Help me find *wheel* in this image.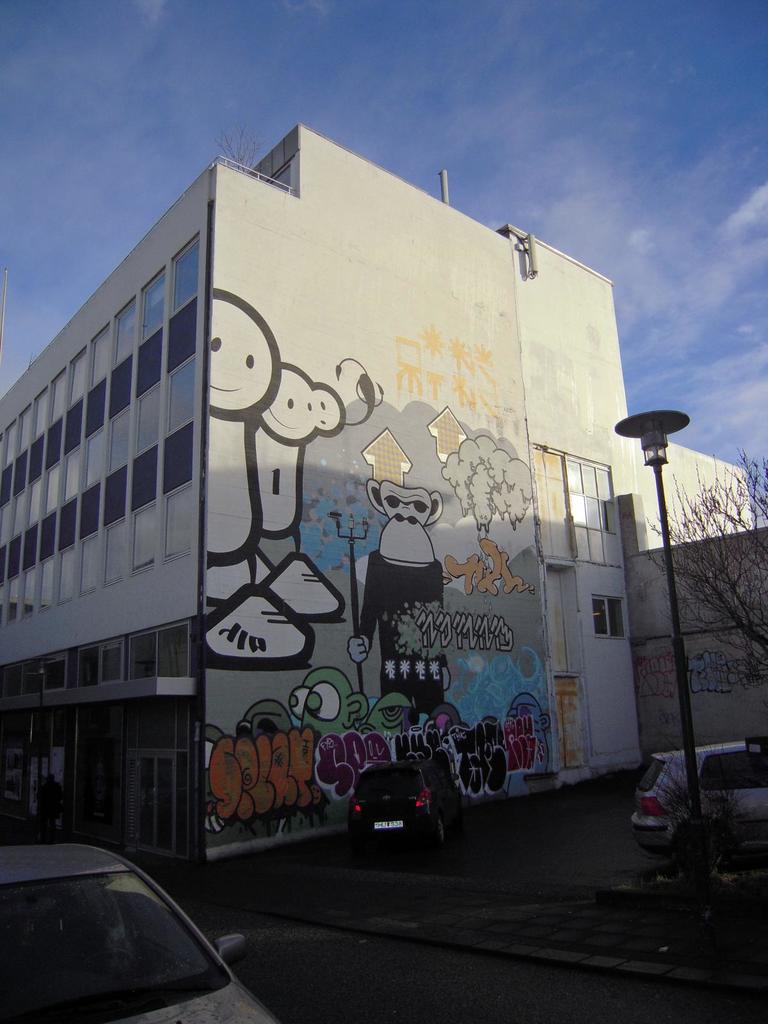
Found it: (x1=436, y1=815, x2=445, y2=845).
